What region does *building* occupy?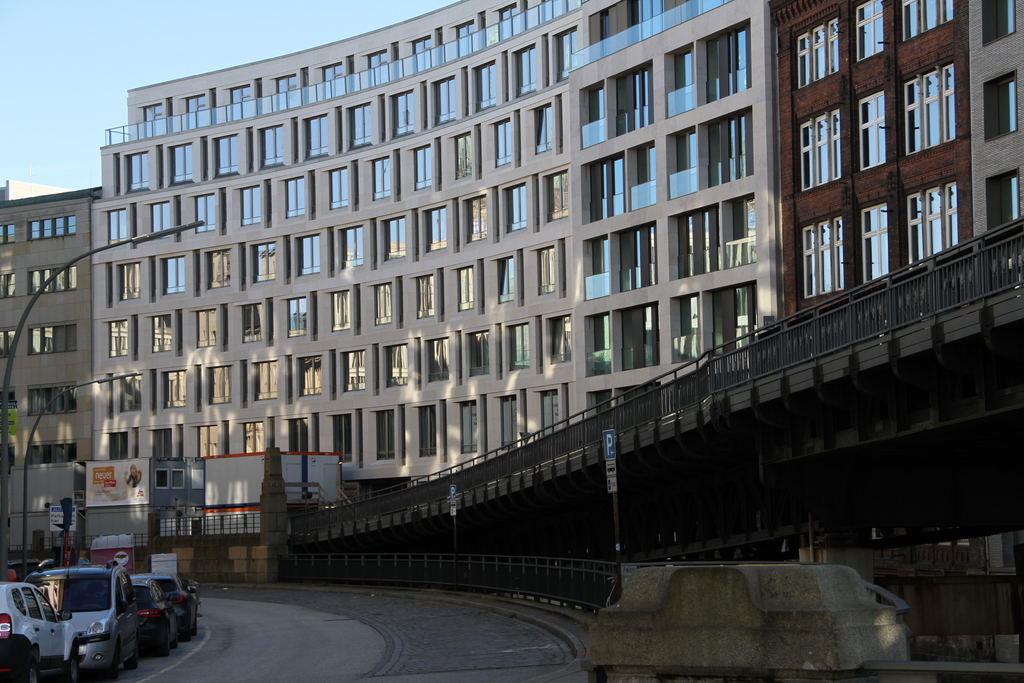
region(968, 0, 1023, 574).
